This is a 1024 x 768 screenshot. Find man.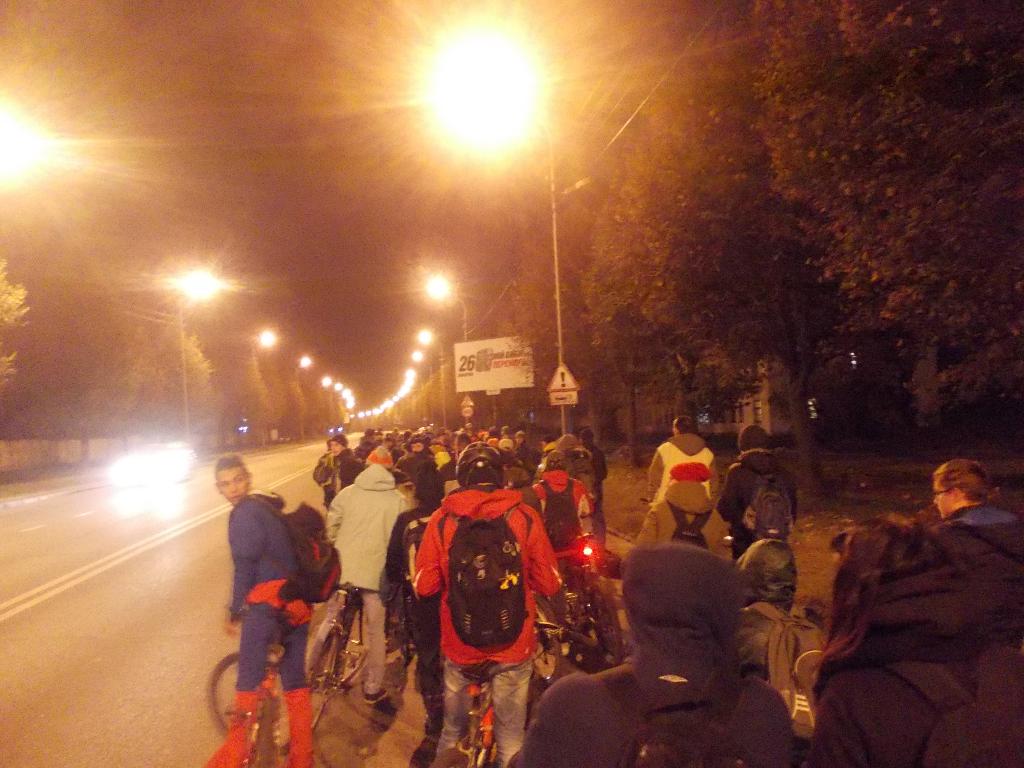
Bounding box: BBox(927, 462, 1009, 532).
